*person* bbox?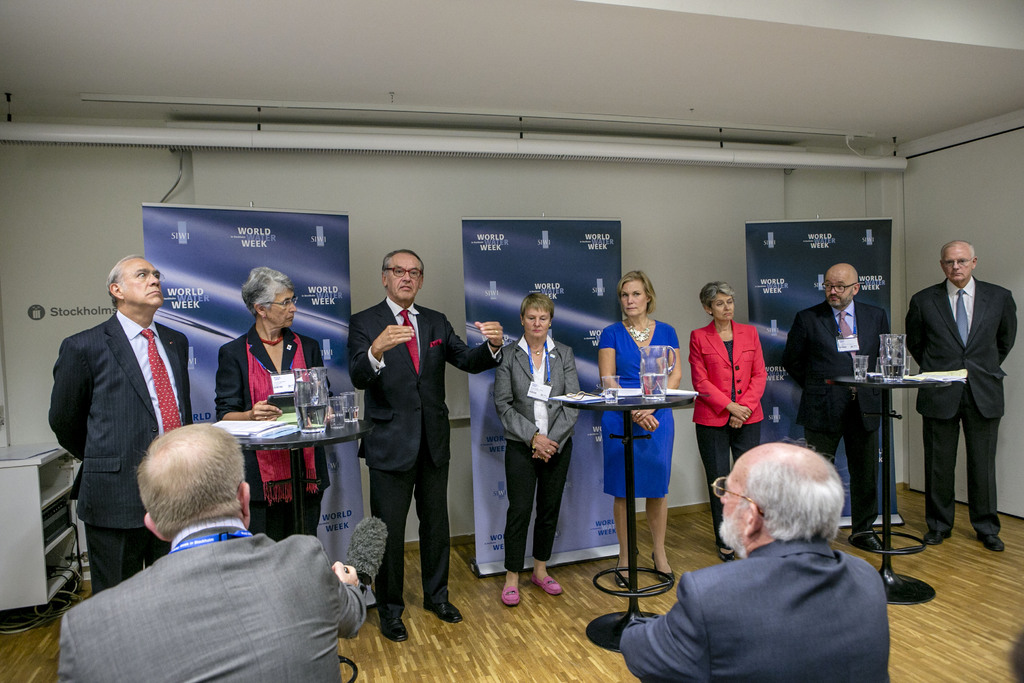
detection(56, 420, 373, 682)
